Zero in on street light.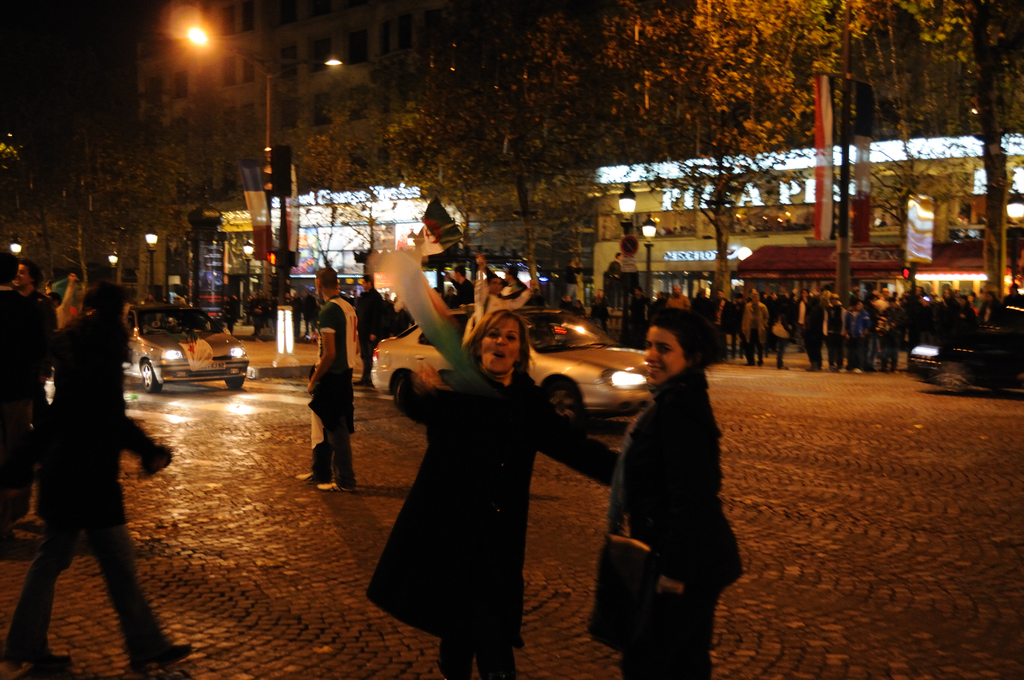
Zeroed in: rect(142, 224, 161, 303).
